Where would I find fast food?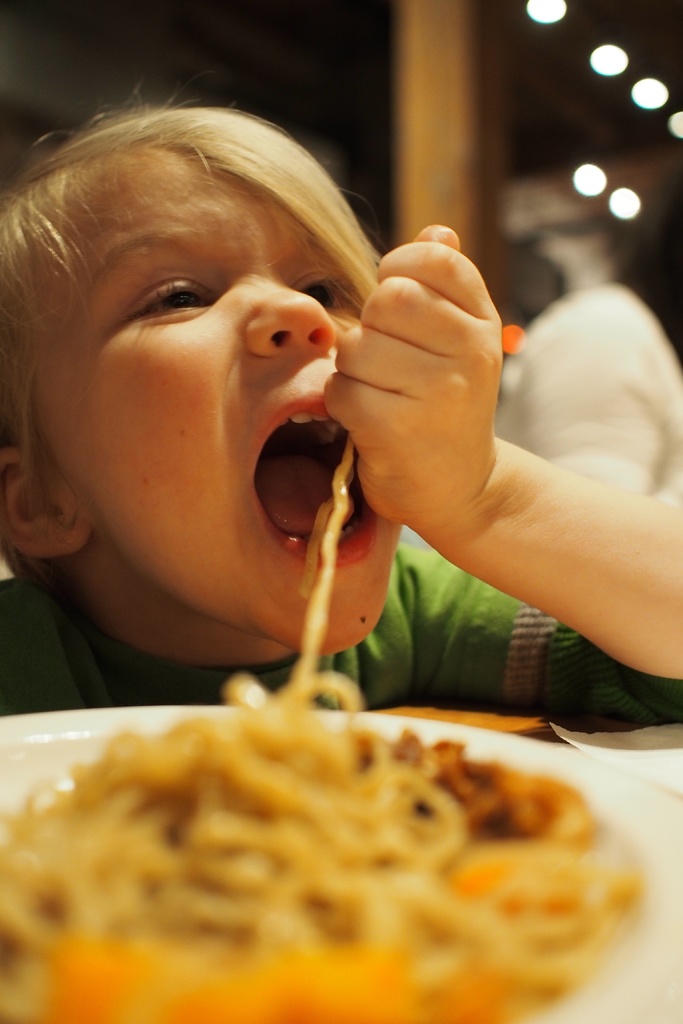
At 0, 703, 673, 1011.
